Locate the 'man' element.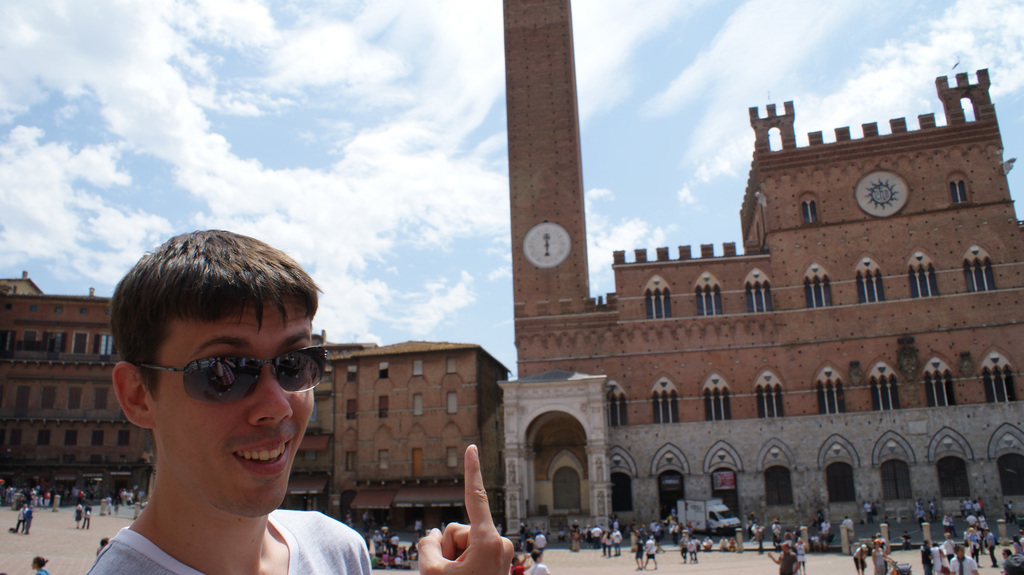
Element bbox: l=613, t=526, r=622, b=556.
